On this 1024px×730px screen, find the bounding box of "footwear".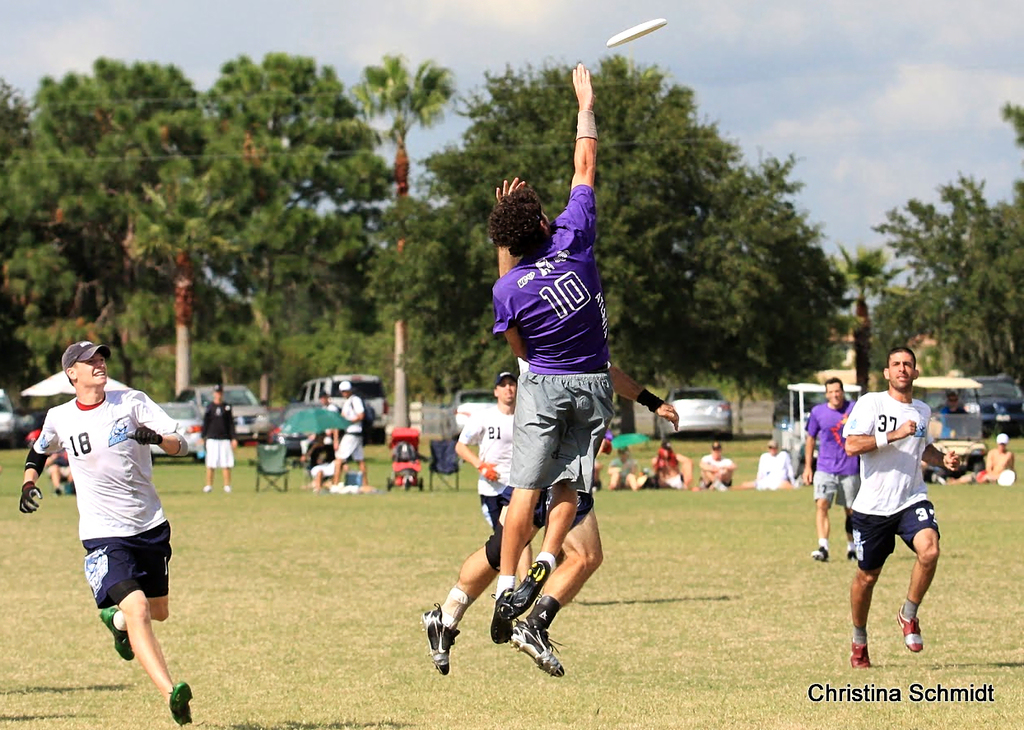
Bounding box: 895/600/925/657.
